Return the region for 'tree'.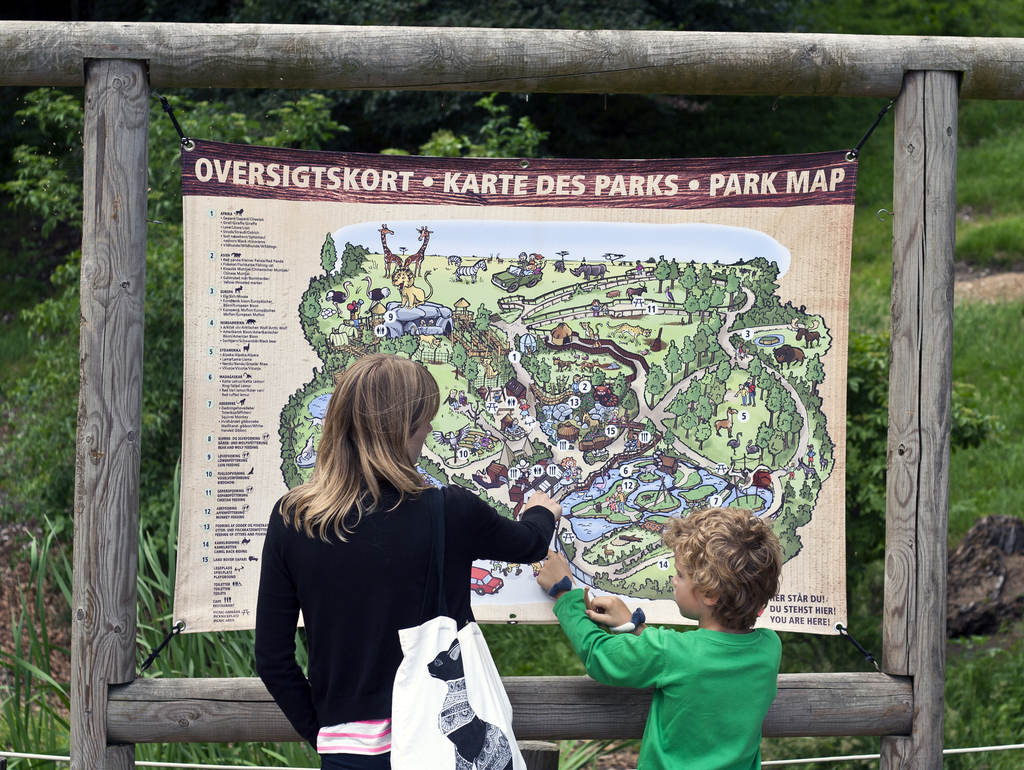
{"left": 701, "top": 331, "right": 718, "bottom": 360}.
